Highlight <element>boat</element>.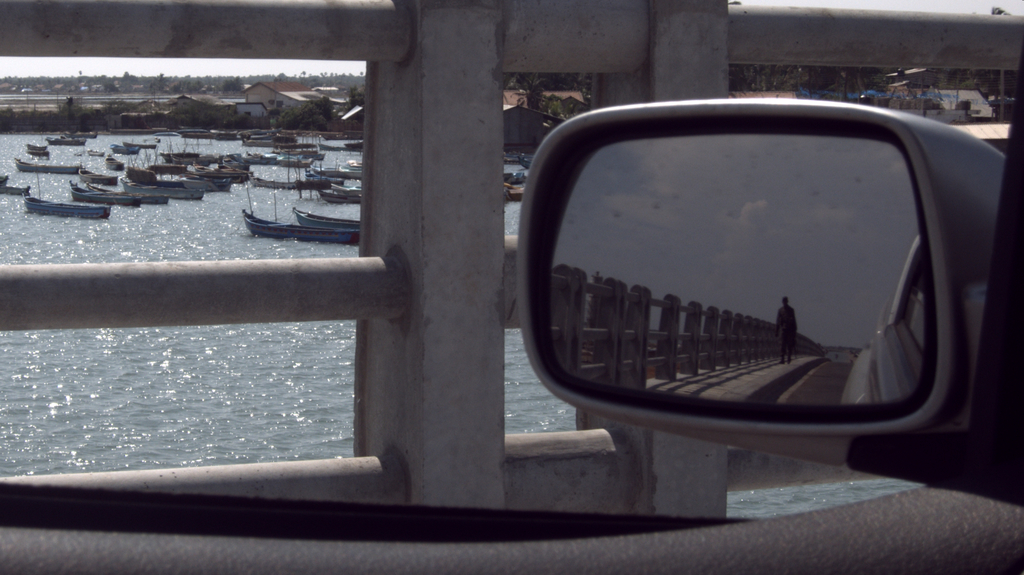
Highlighted region: (x1=241, y1=214, x2=357, y2=254).
